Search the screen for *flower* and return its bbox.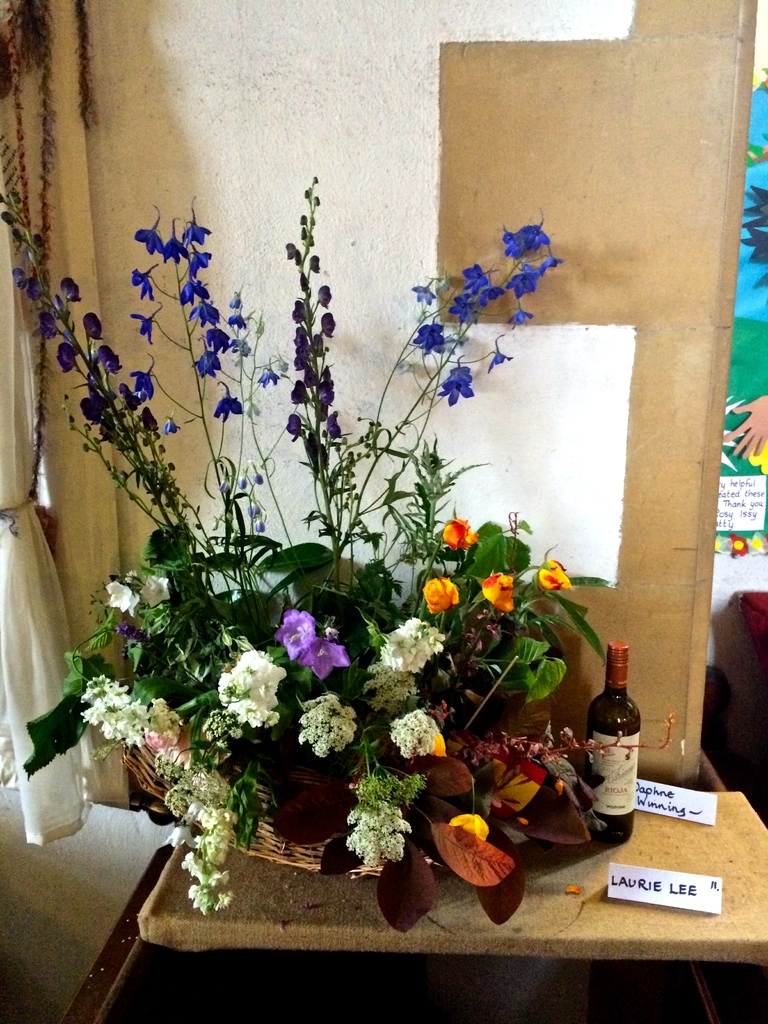
Found: [143,570,167,603].
